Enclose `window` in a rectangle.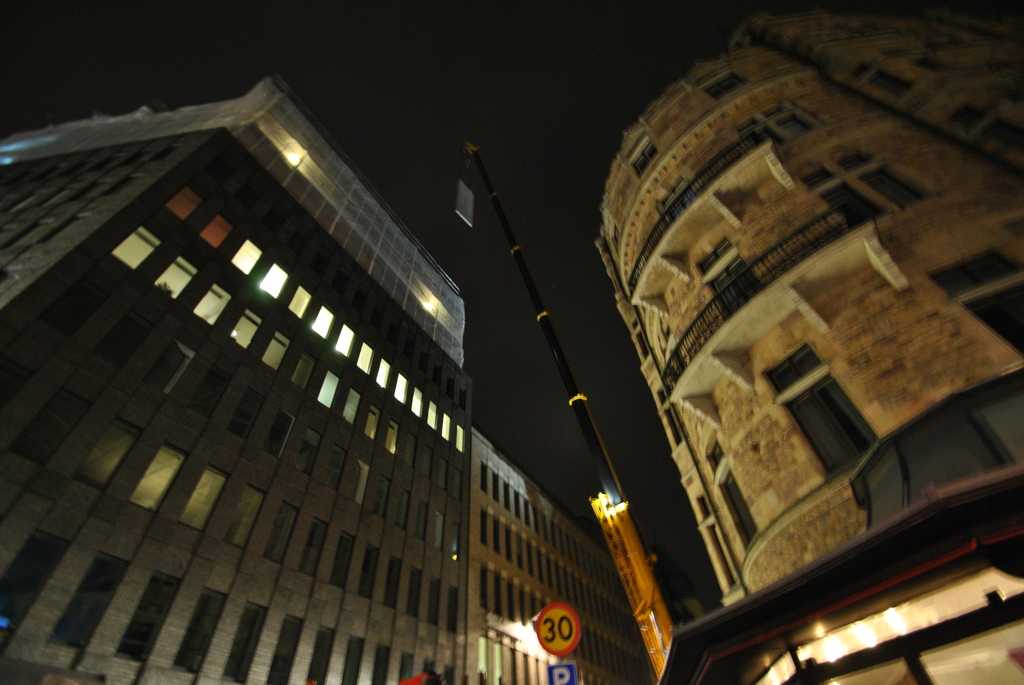
box=[191, 288, 234, 321].
